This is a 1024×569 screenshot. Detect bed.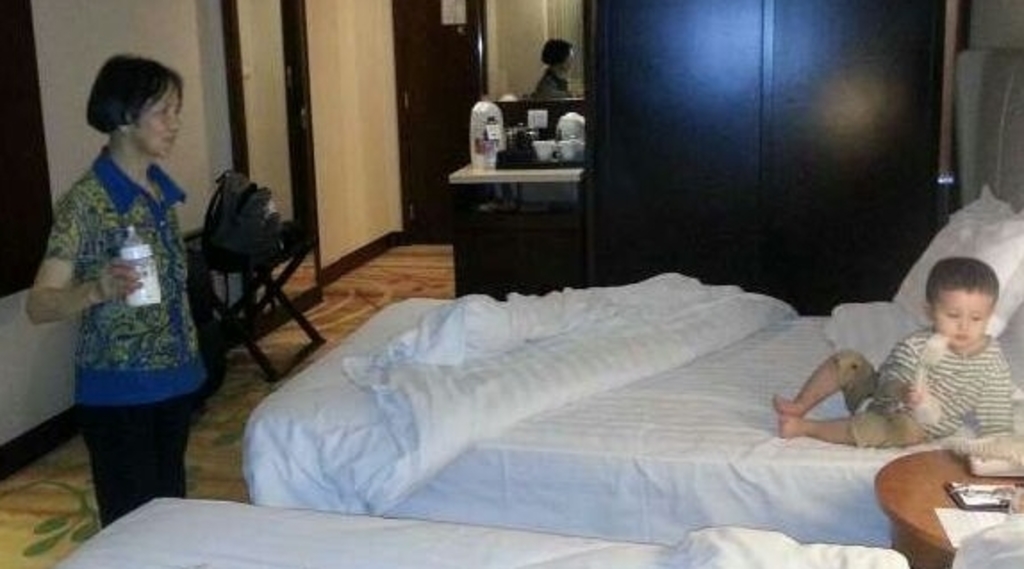
box(48, 491, 1022, 567).
